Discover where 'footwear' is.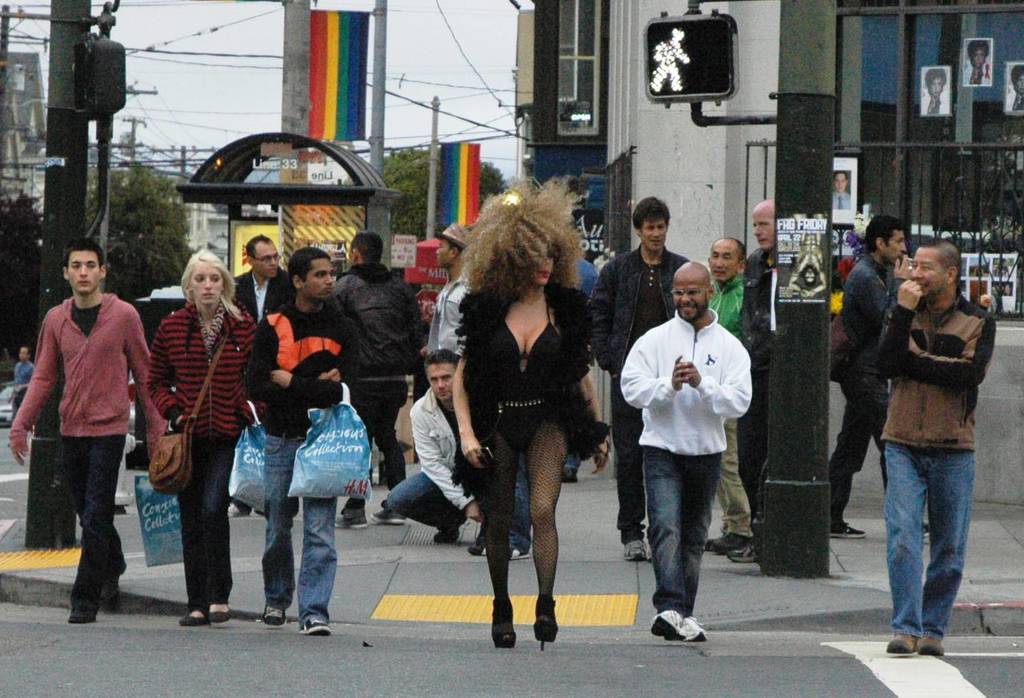
Discovered at box=[336, 504, 370, 533].
